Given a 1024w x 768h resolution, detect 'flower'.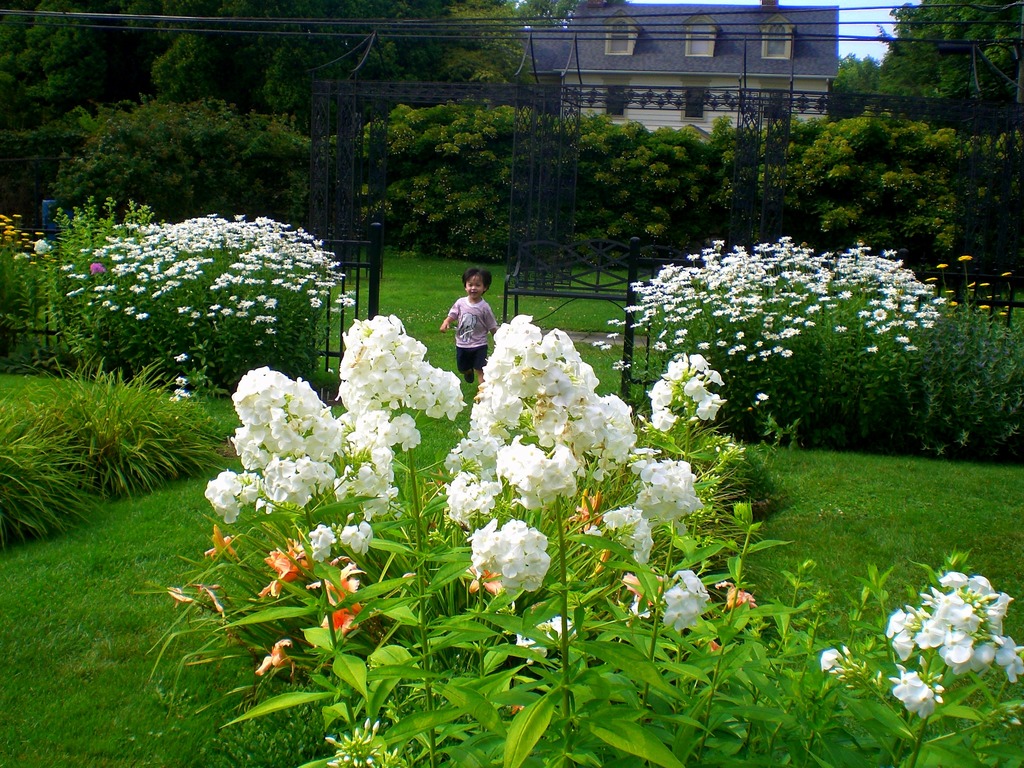
{"left": 179, "top": 390, "right": 191, "bottom": 399}.
